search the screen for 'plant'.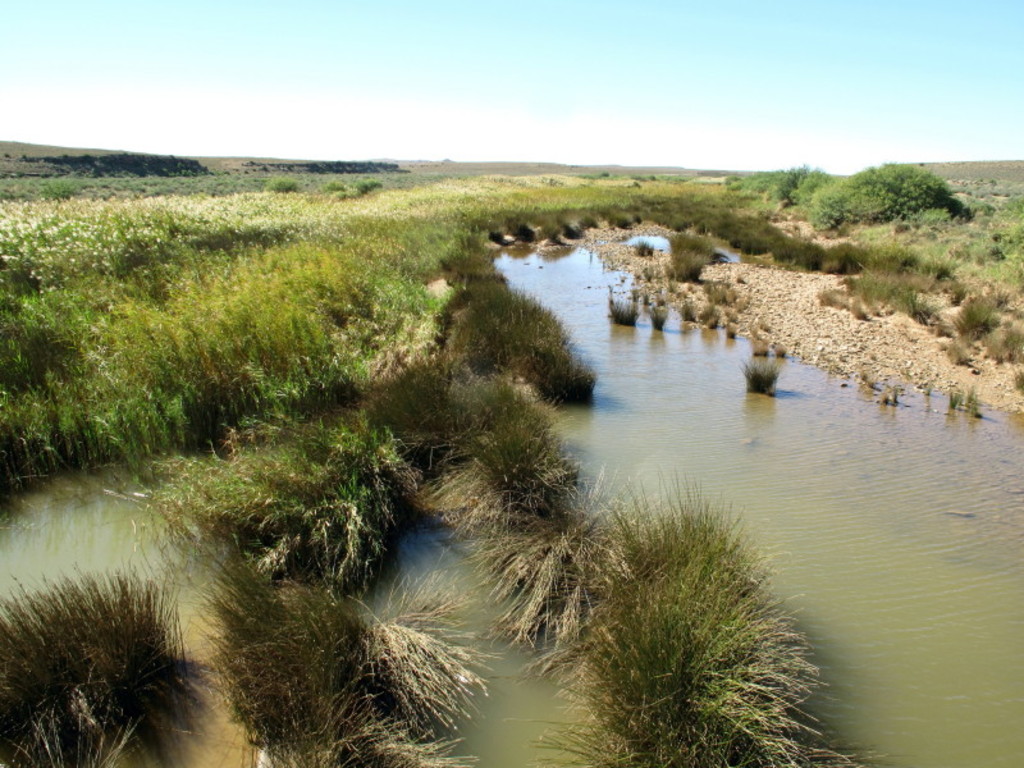
Found at [x1=120, y1=408, x2=428, y2=593].
